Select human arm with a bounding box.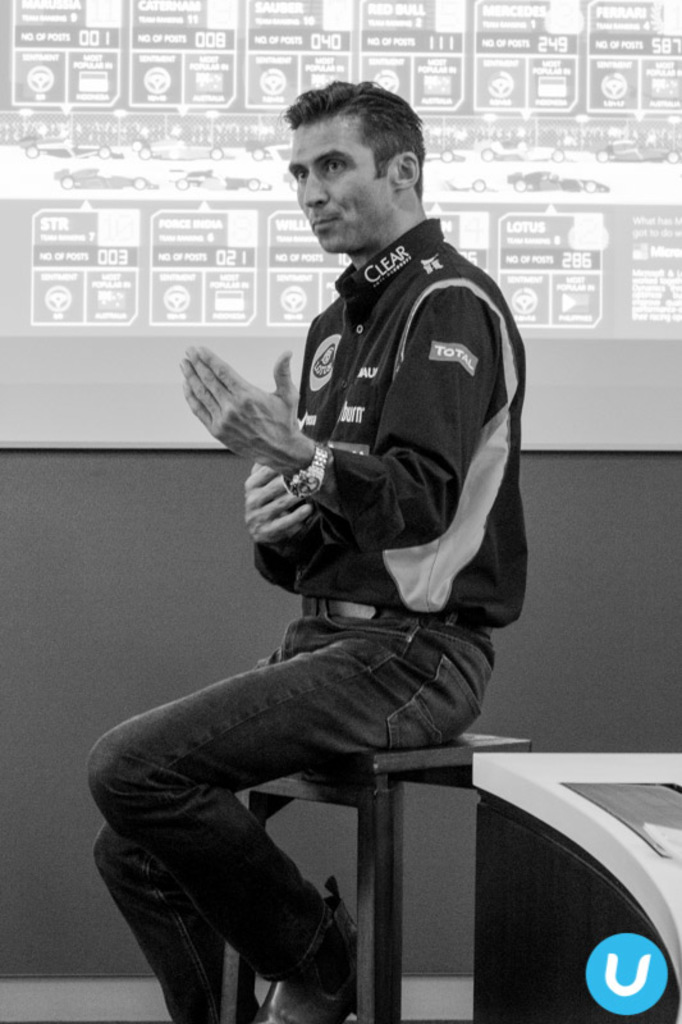
bbox=[182, 284, 493, 541].
